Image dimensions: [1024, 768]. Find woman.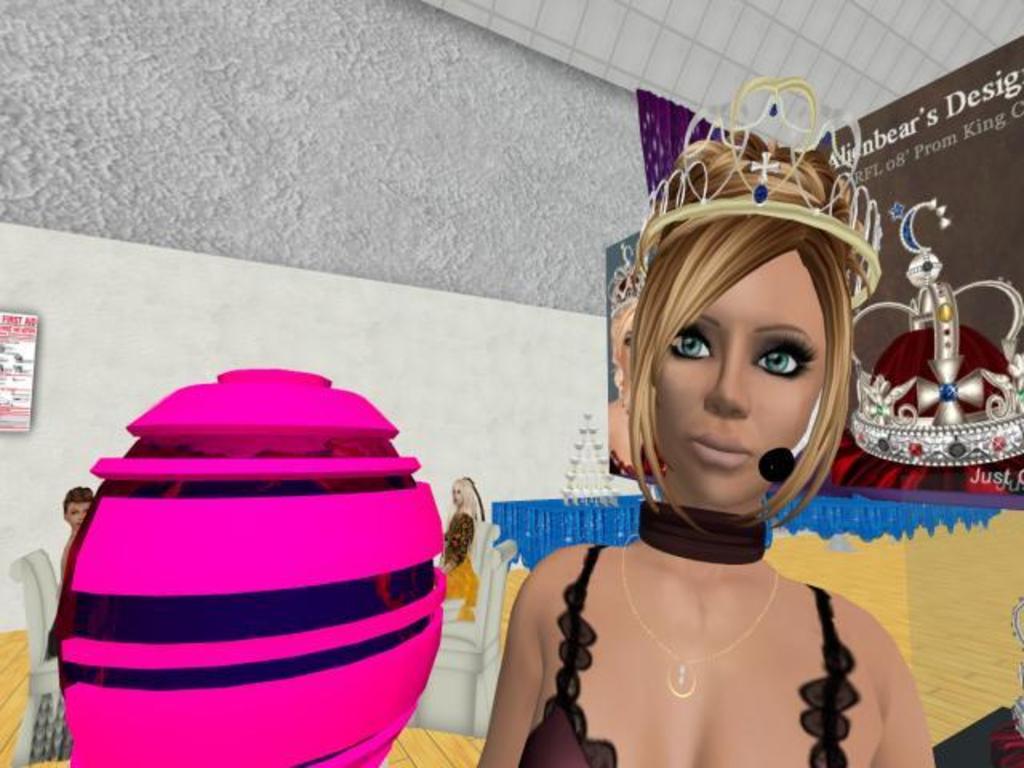
[x1=59, y1=483, x2=101, y2=578].
